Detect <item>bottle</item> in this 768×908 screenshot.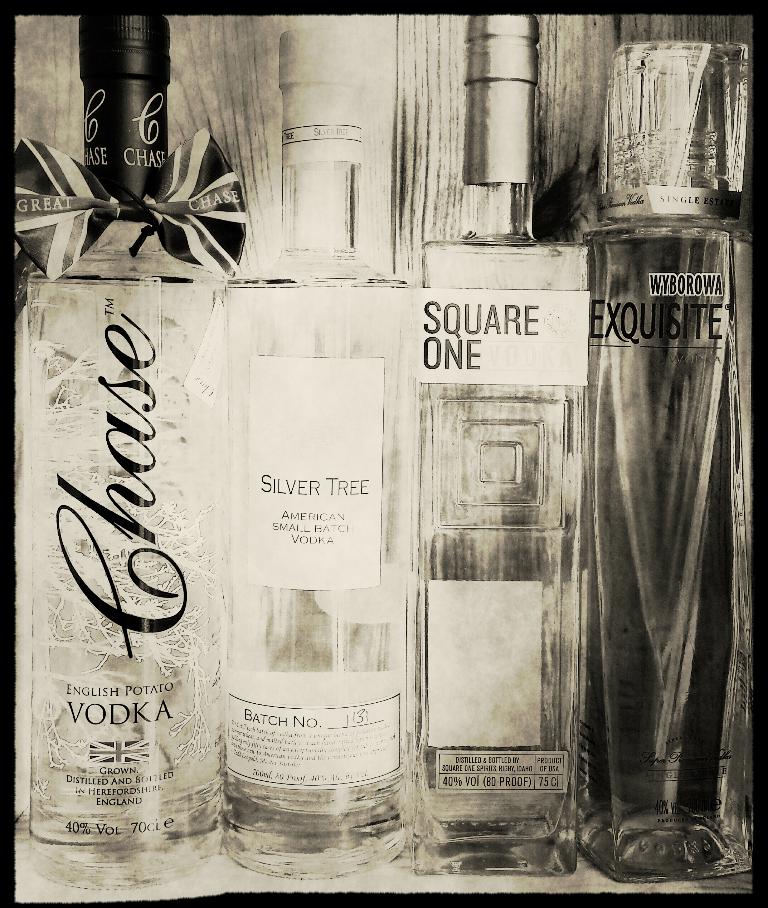
Detection: [219, 18, 409, 885].
